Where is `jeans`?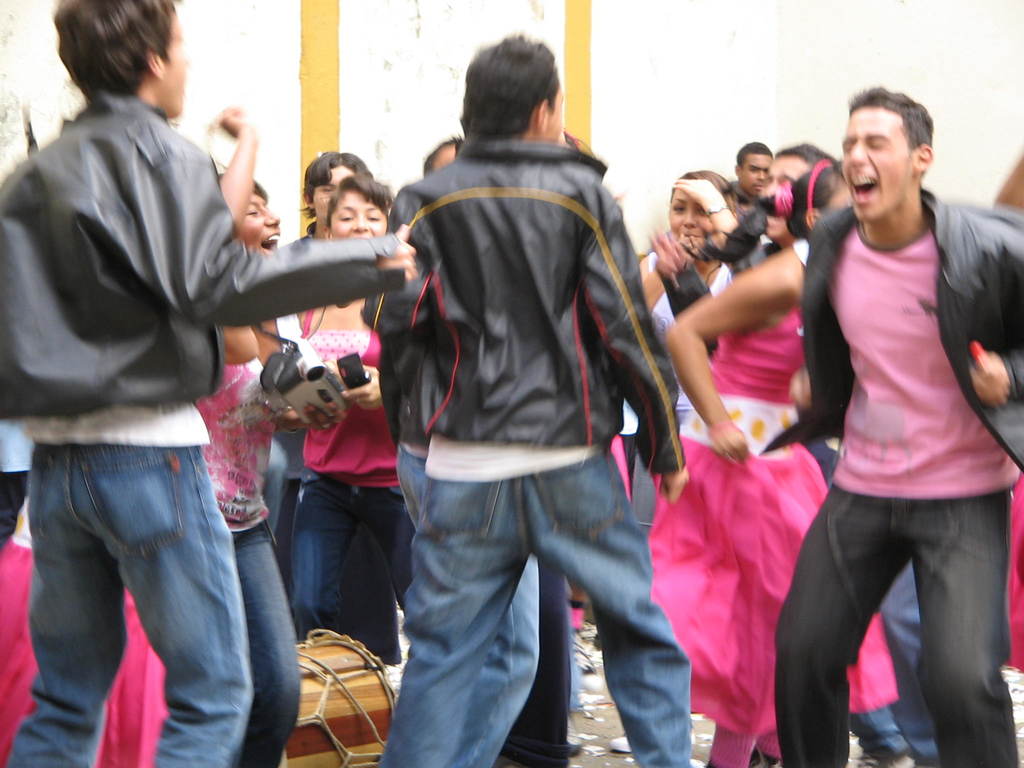
[288, 472, 418, 637].
